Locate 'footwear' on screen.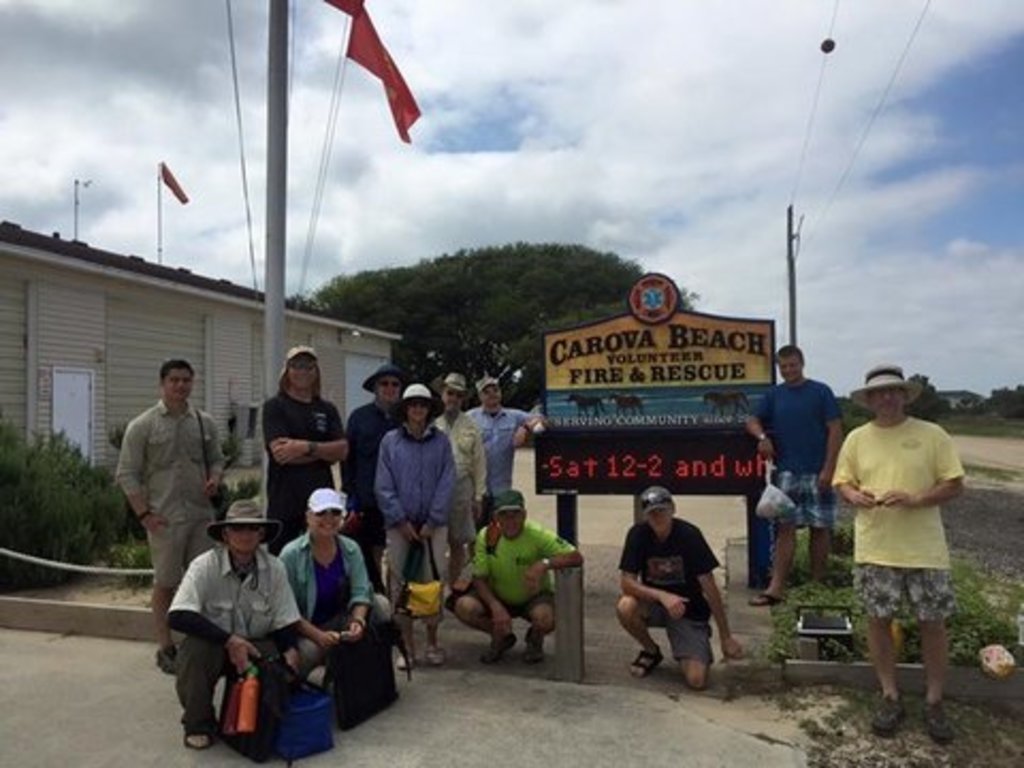
On screen at rect(924, 708, 949, 745).
